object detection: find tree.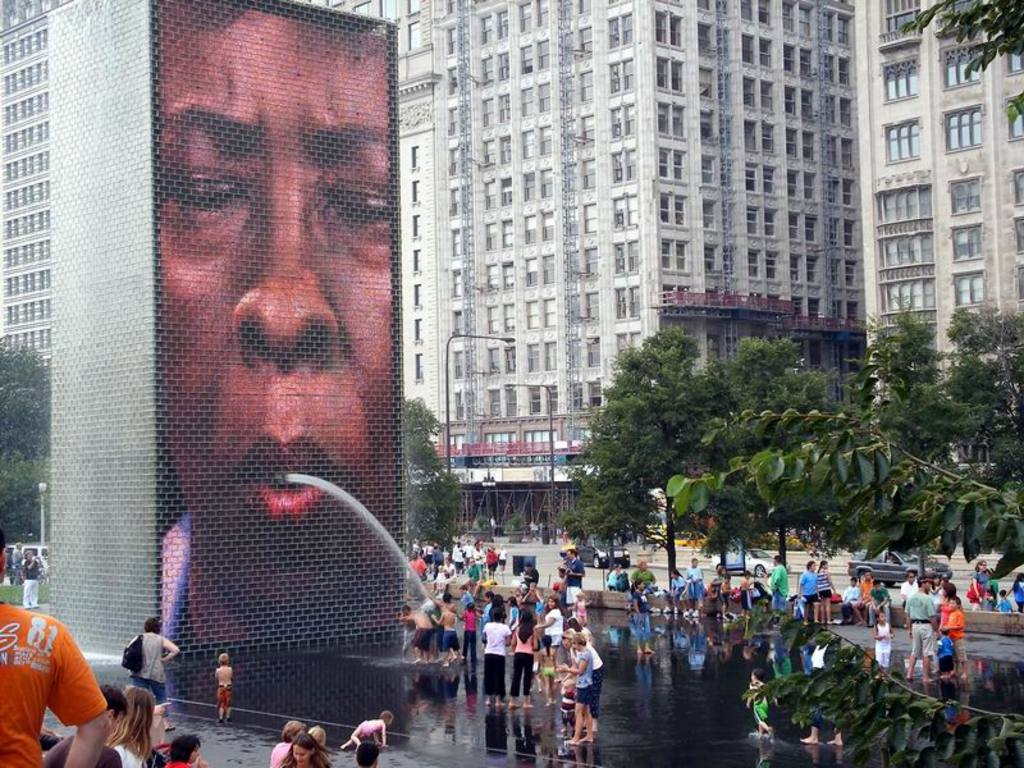
[908, 0, 1023, 120].
